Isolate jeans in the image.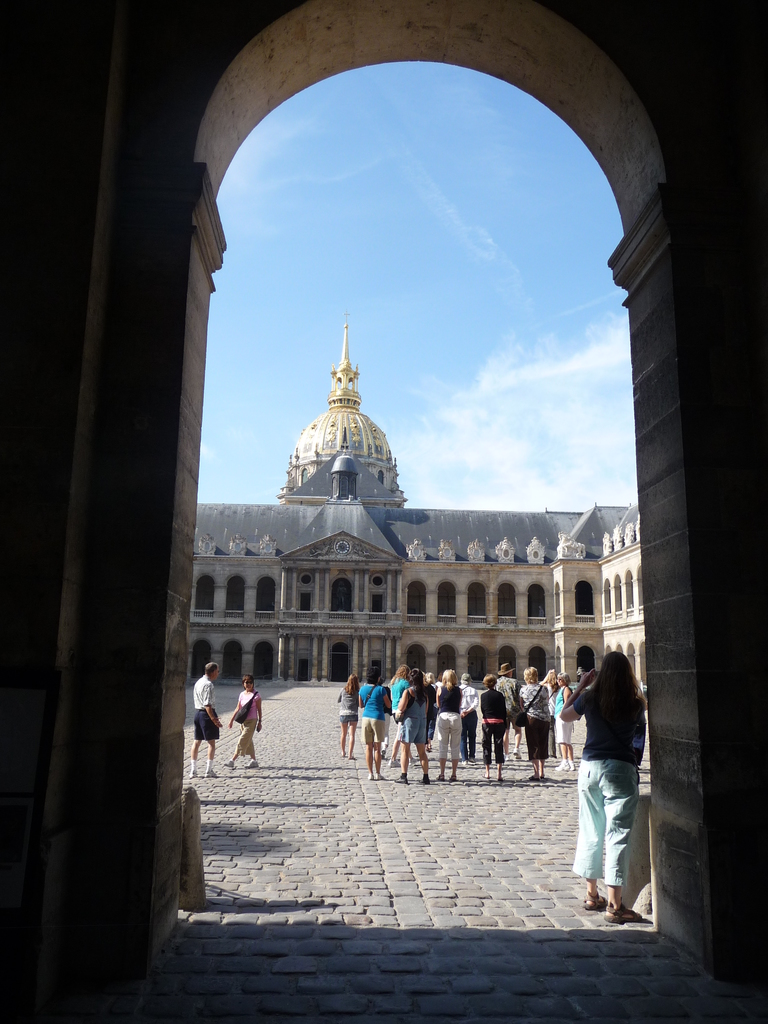
Isolated region: {"x1": 546, "y1": 714, "x2": 558, "y2": 758}.
